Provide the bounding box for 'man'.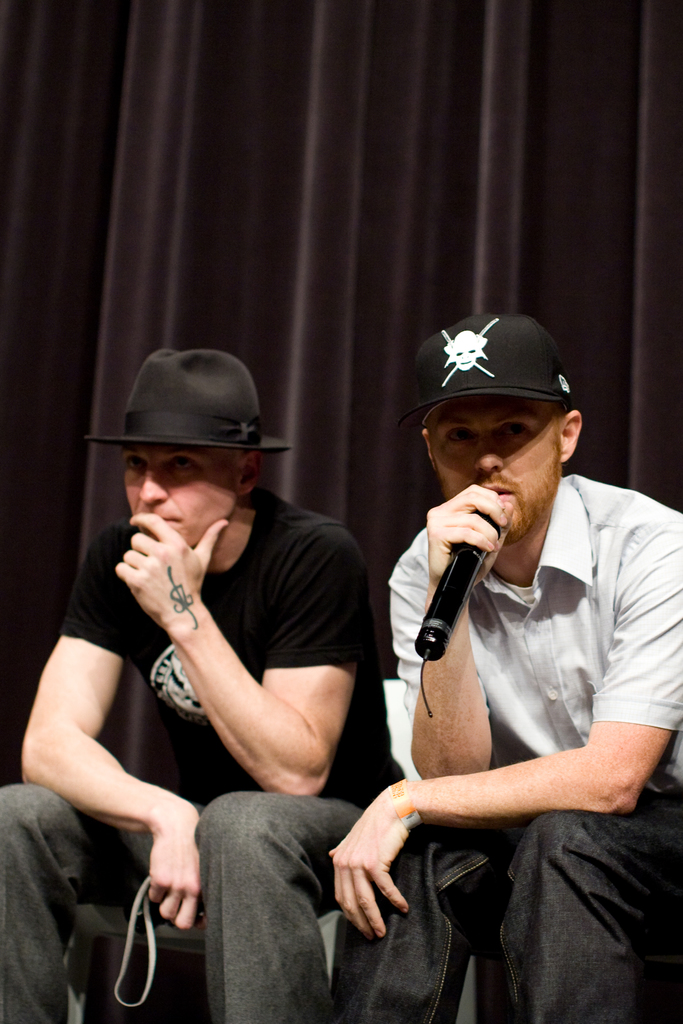
region(325, 284, 676, 1001).
